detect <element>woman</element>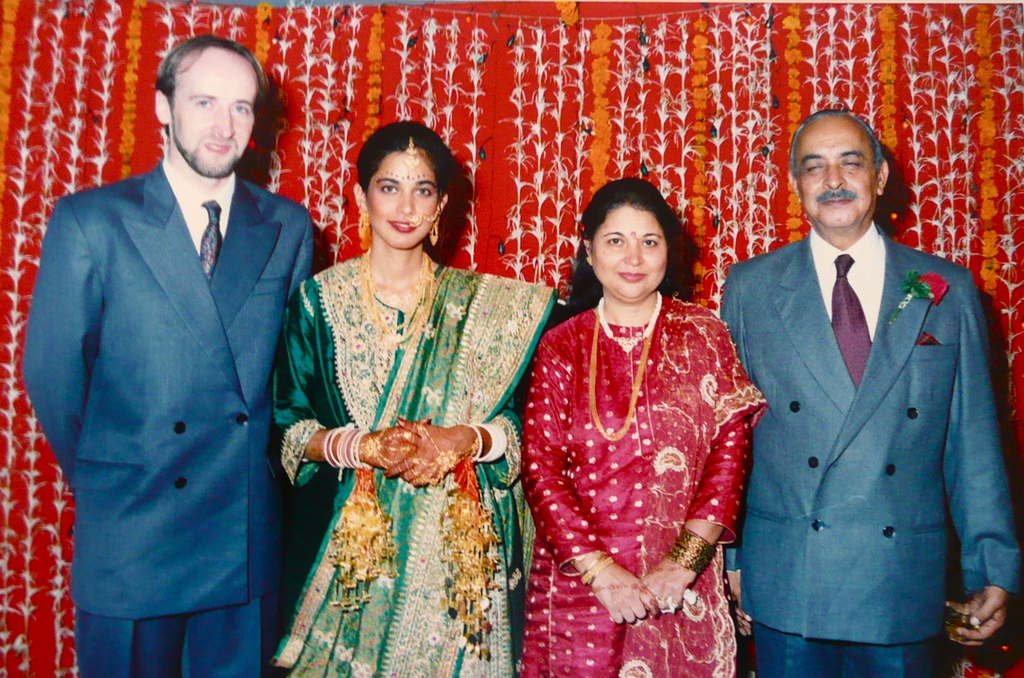
pyautogui.locateOnScreen(257, 109, 529, 677)
